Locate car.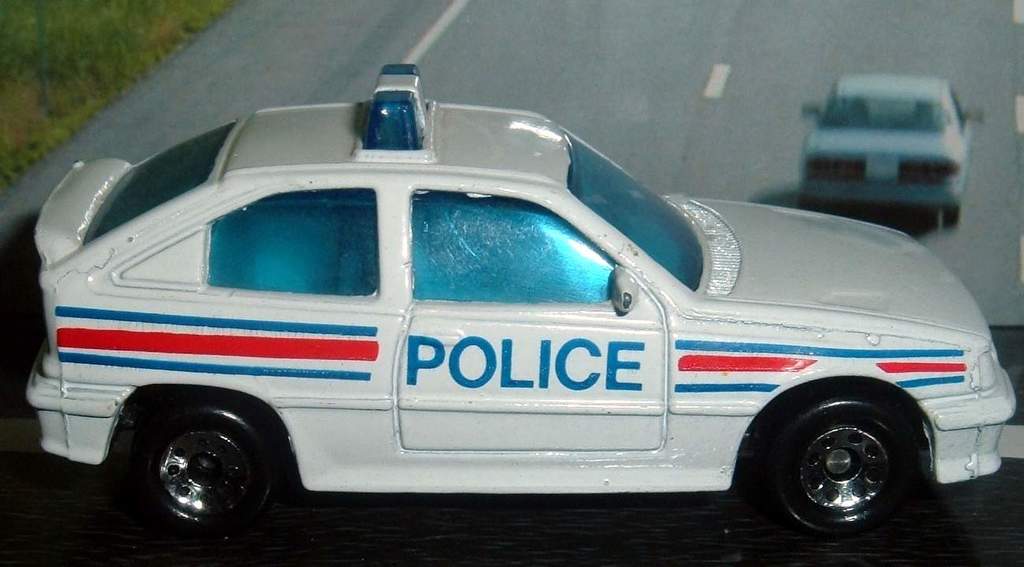
Bounding box: rect(799, 70, 984, 230).
